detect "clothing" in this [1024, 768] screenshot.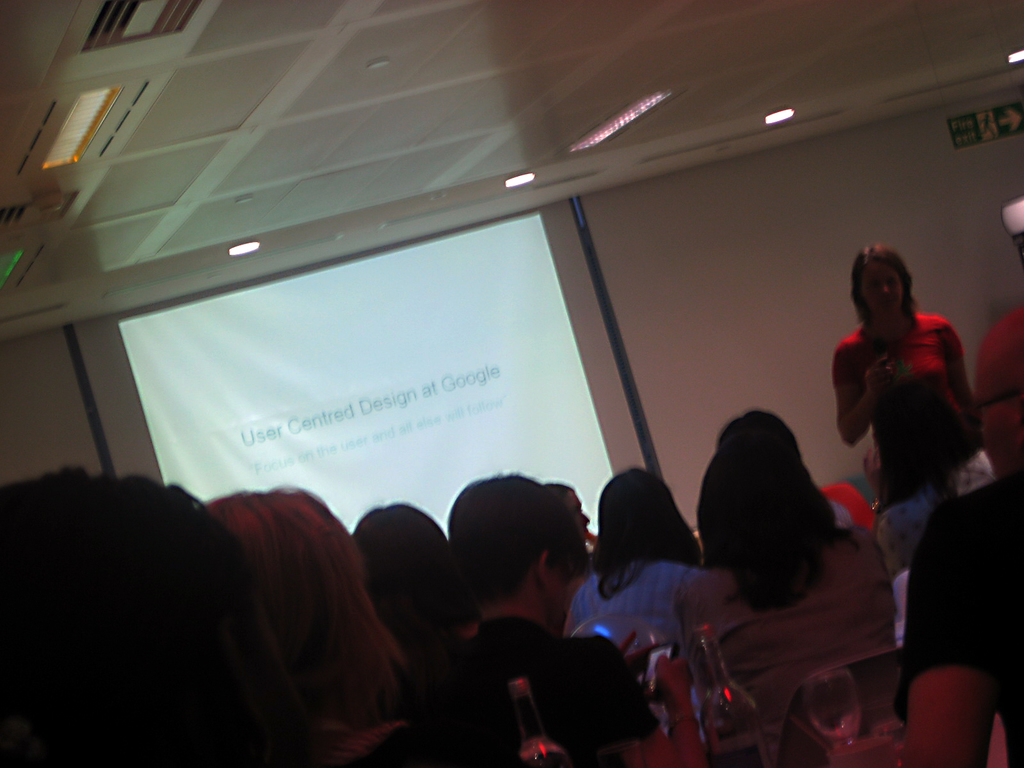
Detection: region(401, 617, 651, 767).
